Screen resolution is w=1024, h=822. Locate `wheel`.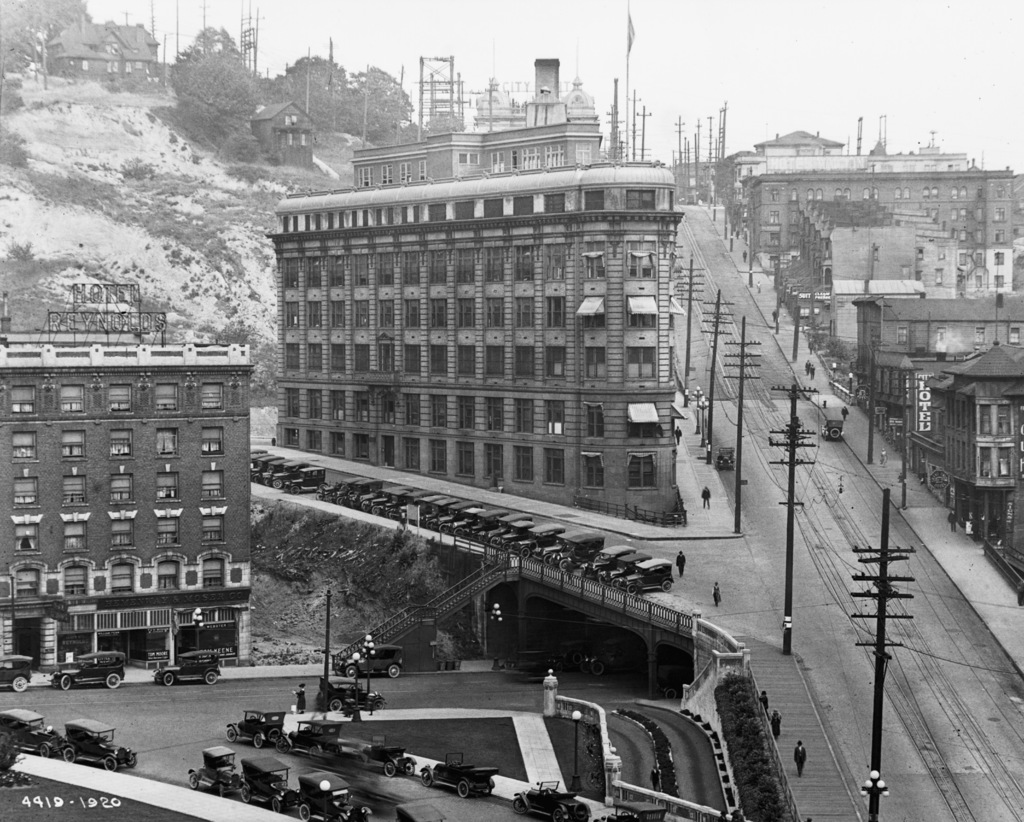
bbox(452, 778, 470, 798).
